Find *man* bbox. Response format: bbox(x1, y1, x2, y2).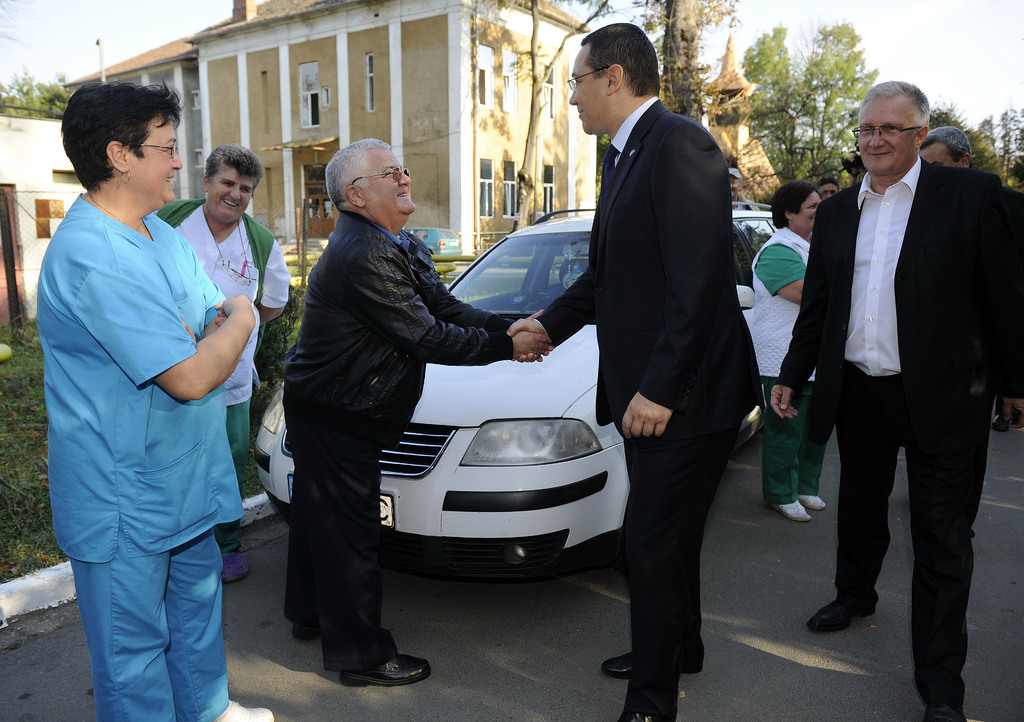
bbox(504, 19, 761, 721).
